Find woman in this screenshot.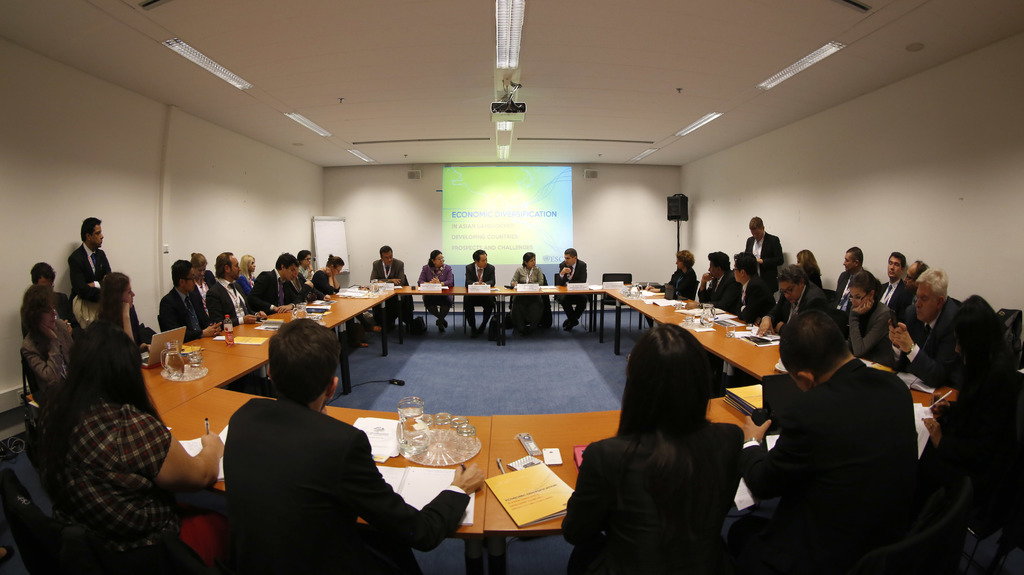
The bounding box for woman is locate(99, 272, 159, 356).
